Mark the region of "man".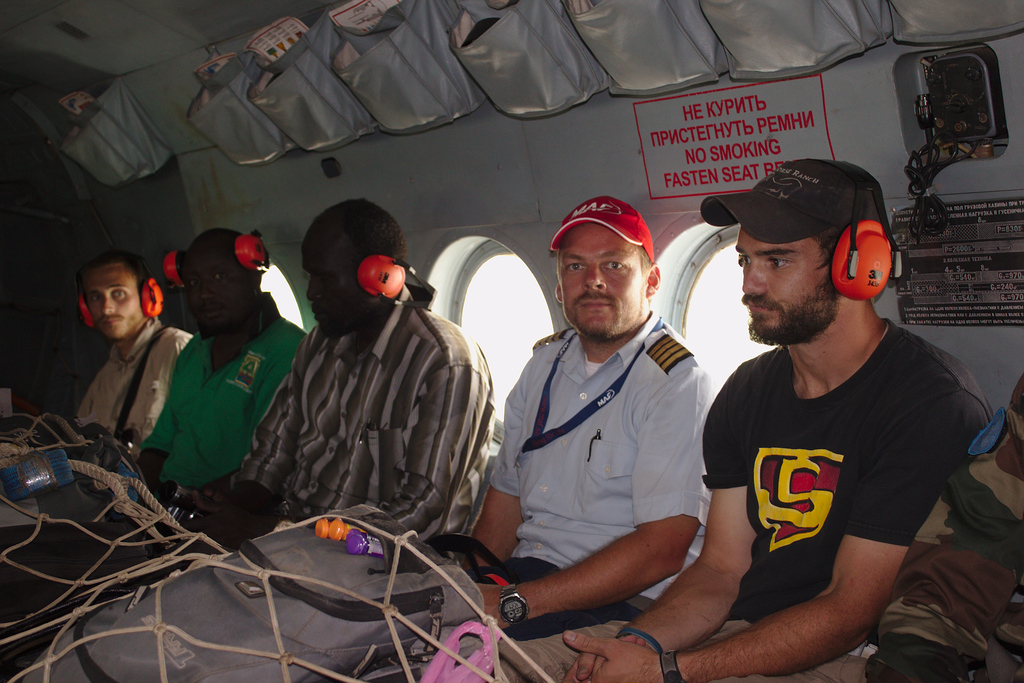
Region: [left=209, top=194, right=497, bottom=553].
